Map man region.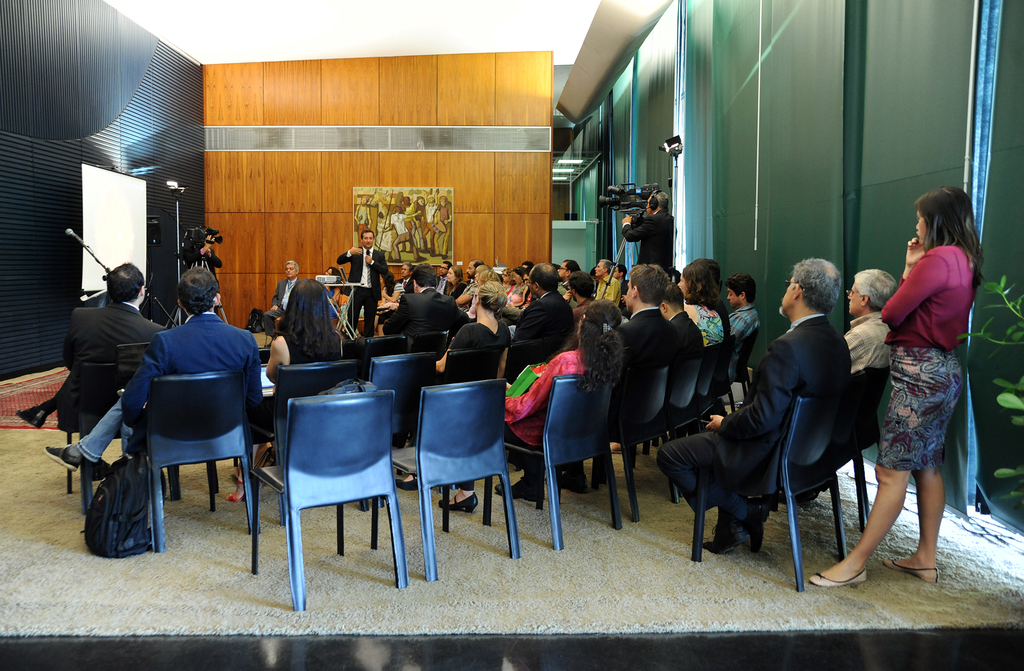
Mapped to Rect(552, 257, 583, 309).
